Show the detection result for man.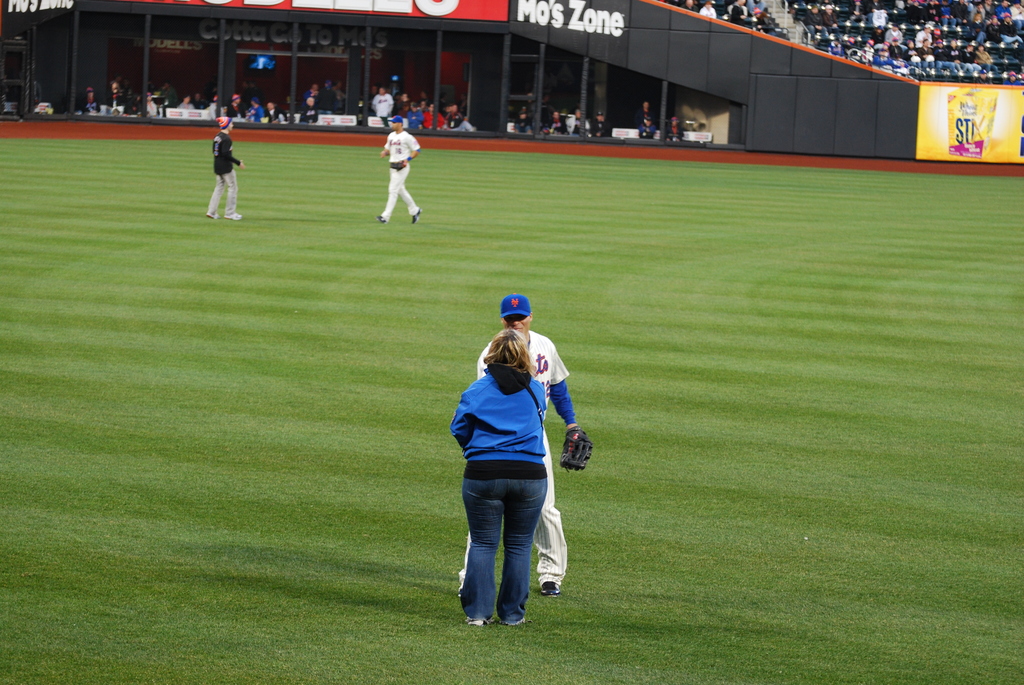
x1=441, y1=295, x2=581, y2=627.
